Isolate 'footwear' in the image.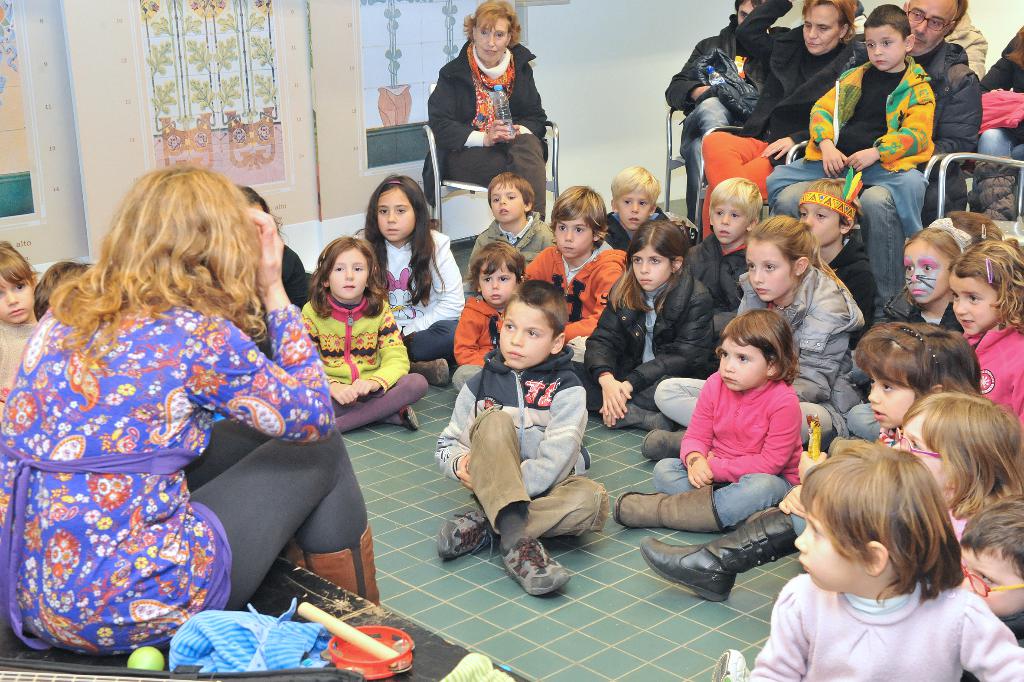
Isolated region: pyautogui.locateOnScreen(637, 503, 803, 603).
